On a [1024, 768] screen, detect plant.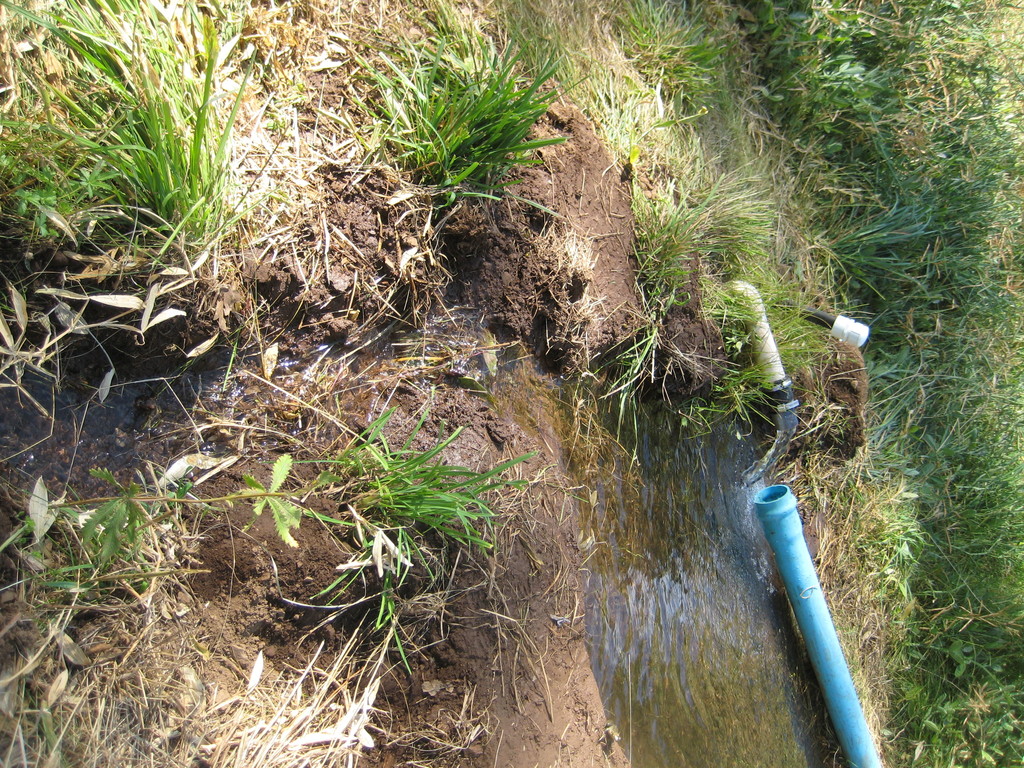
locate(845, 284, 1023, 475).
